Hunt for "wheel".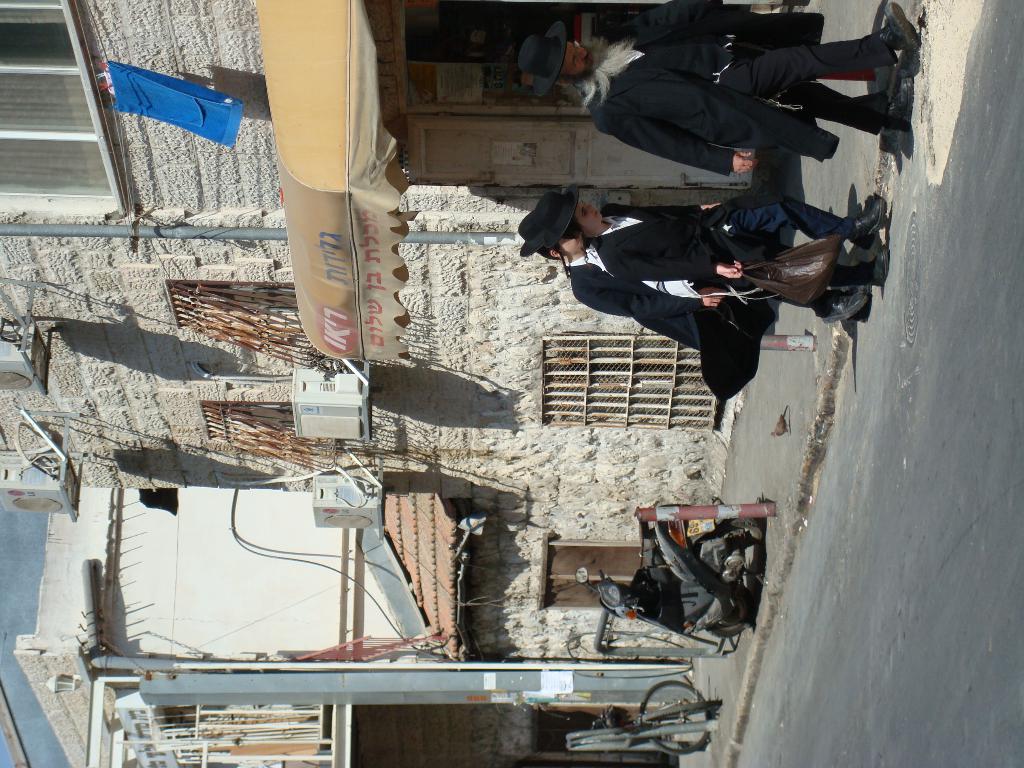
Hunted down at bbox=[637, 678, 712, 755].
